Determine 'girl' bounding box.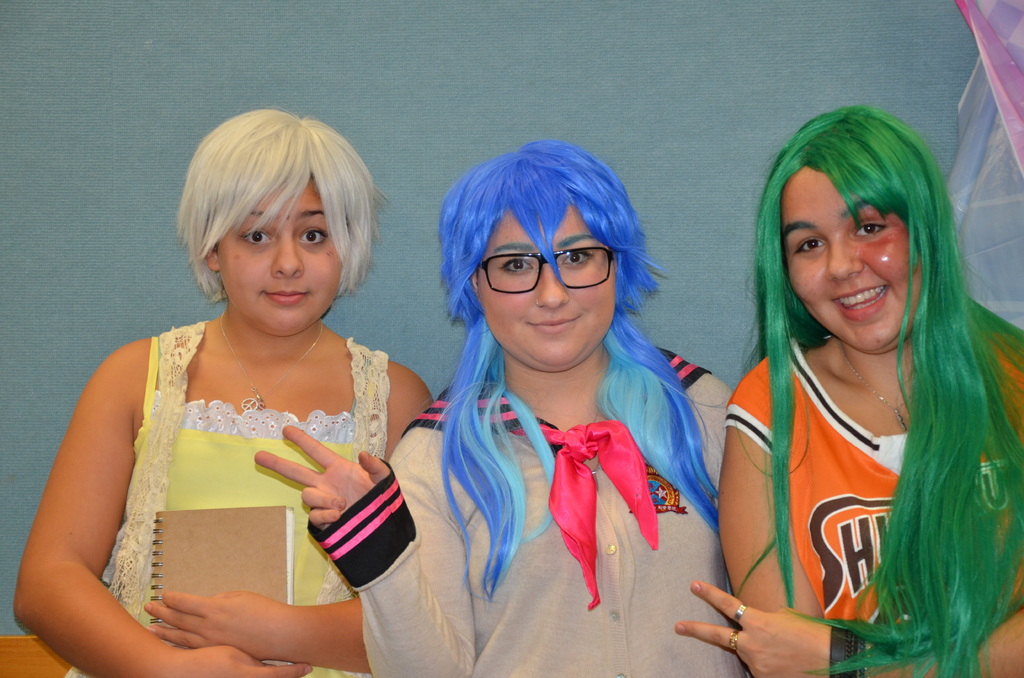
Determined: (8,109,438,677).
